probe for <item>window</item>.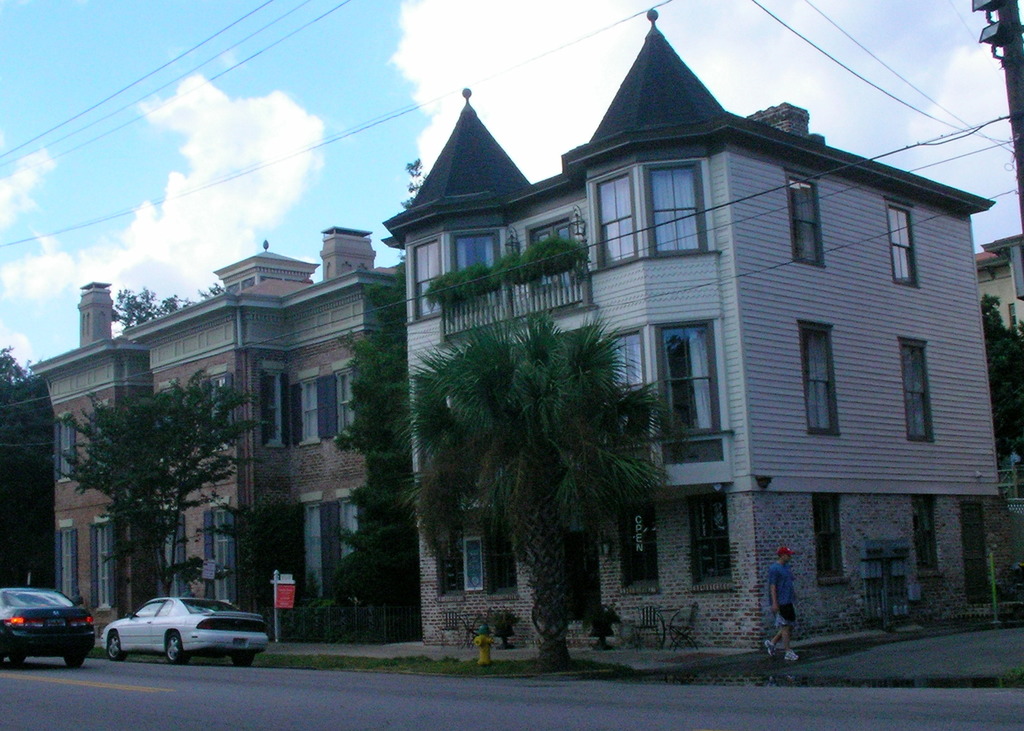
Probe result: locate(84, 516, 120, 610).
